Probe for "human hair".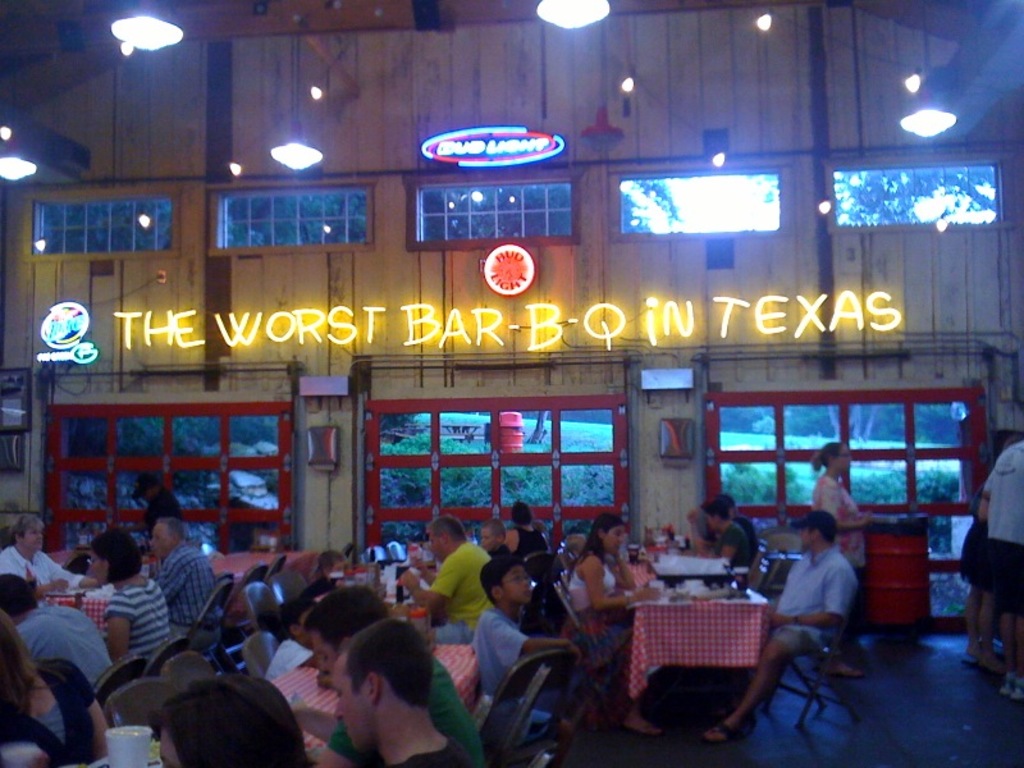
Probe result: <region>699, 500, 733, 517</region>.
